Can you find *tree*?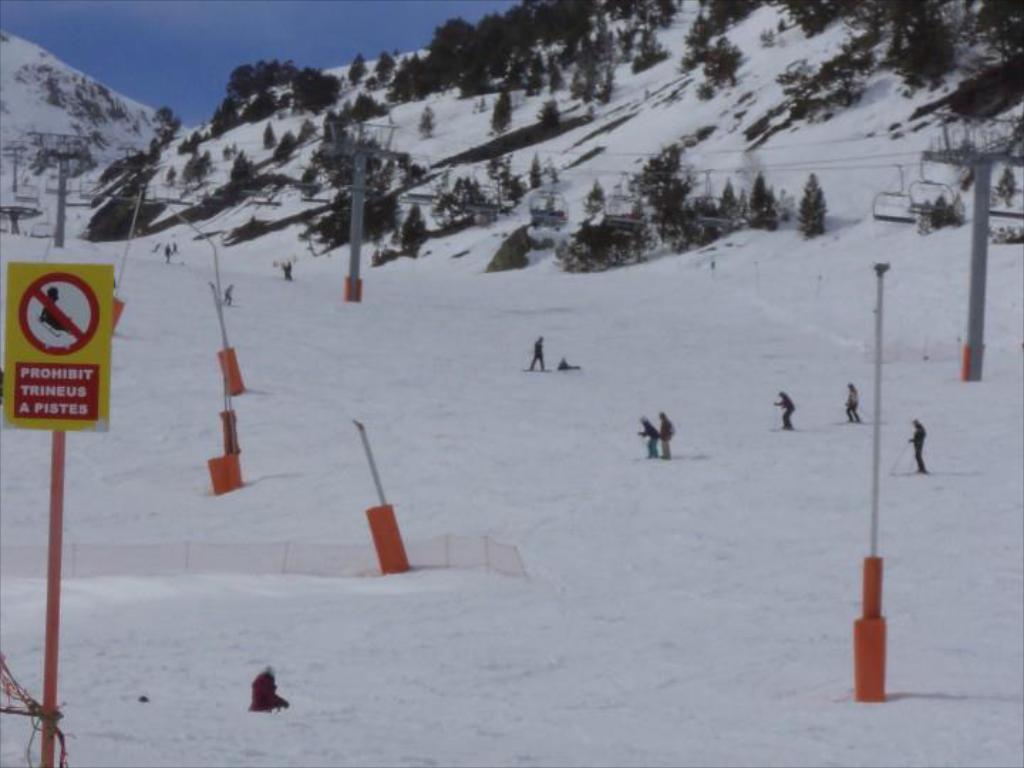
Yes, bounding box: <bbox>400, 201, 432, 256</bbox>.
